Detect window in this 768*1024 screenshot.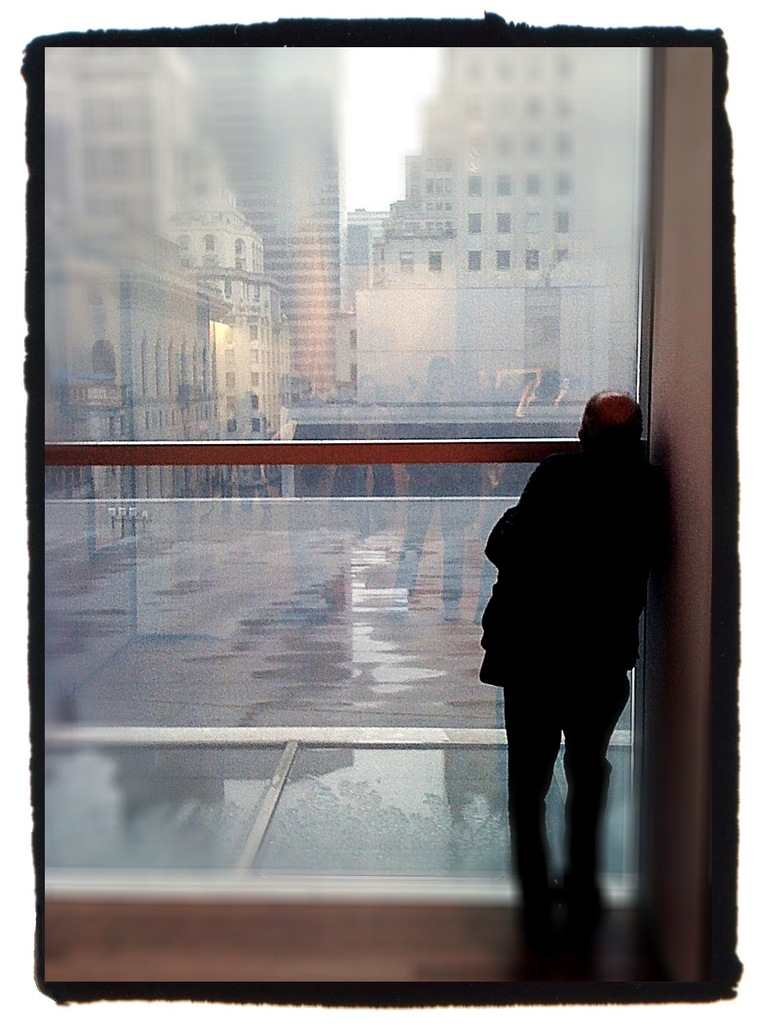
Detection: box(426, 250, 445, 276).
